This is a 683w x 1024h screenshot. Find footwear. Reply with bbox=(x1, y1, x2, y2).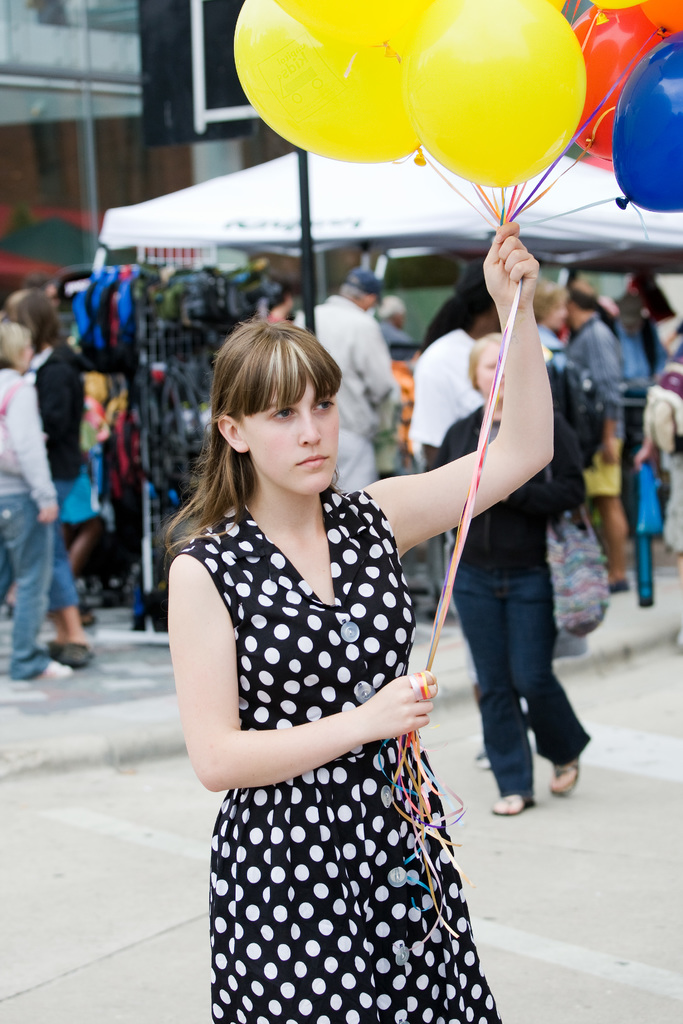
bbox=(63, 639, 94, 667).
